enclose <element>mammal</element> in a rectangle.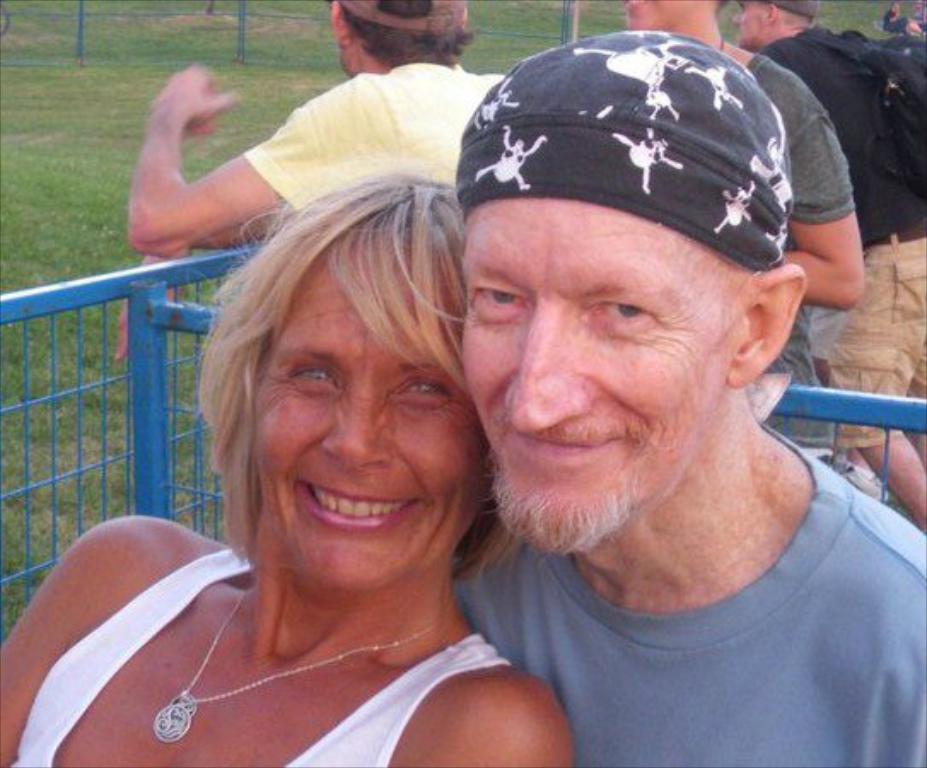
bbox=(616, 0, 867, 480).
